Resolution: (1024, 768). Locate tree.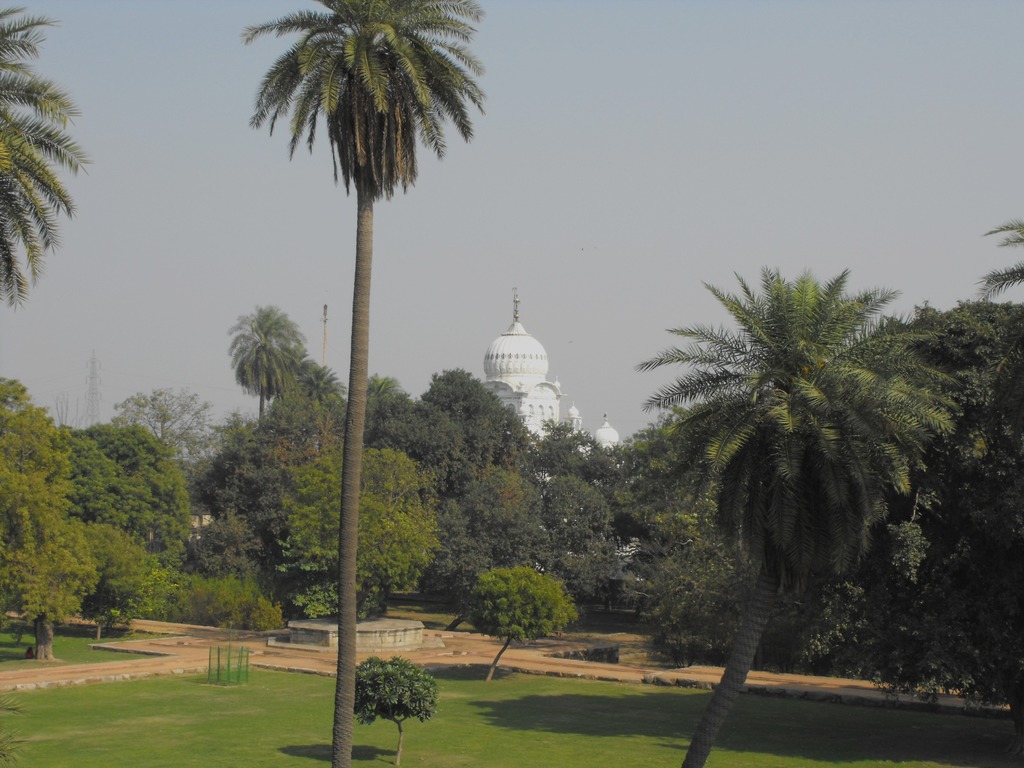
BBox(228, 304, 304, 430).
